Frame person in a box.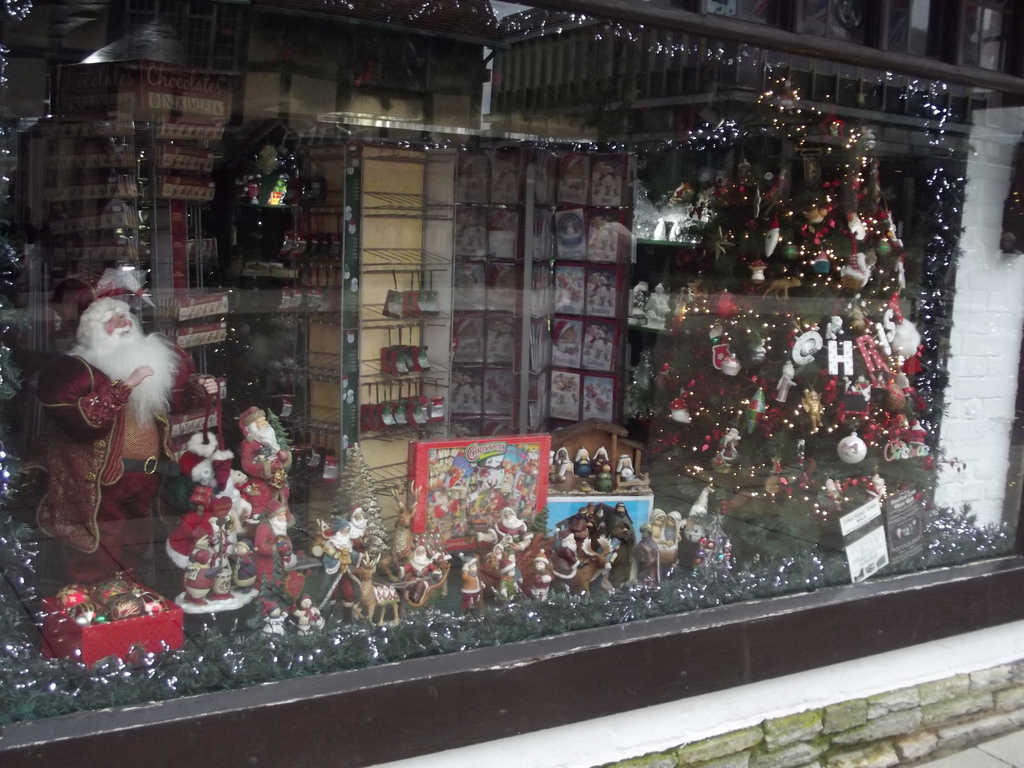
left=291, top=592, right=317, bottom=632.
